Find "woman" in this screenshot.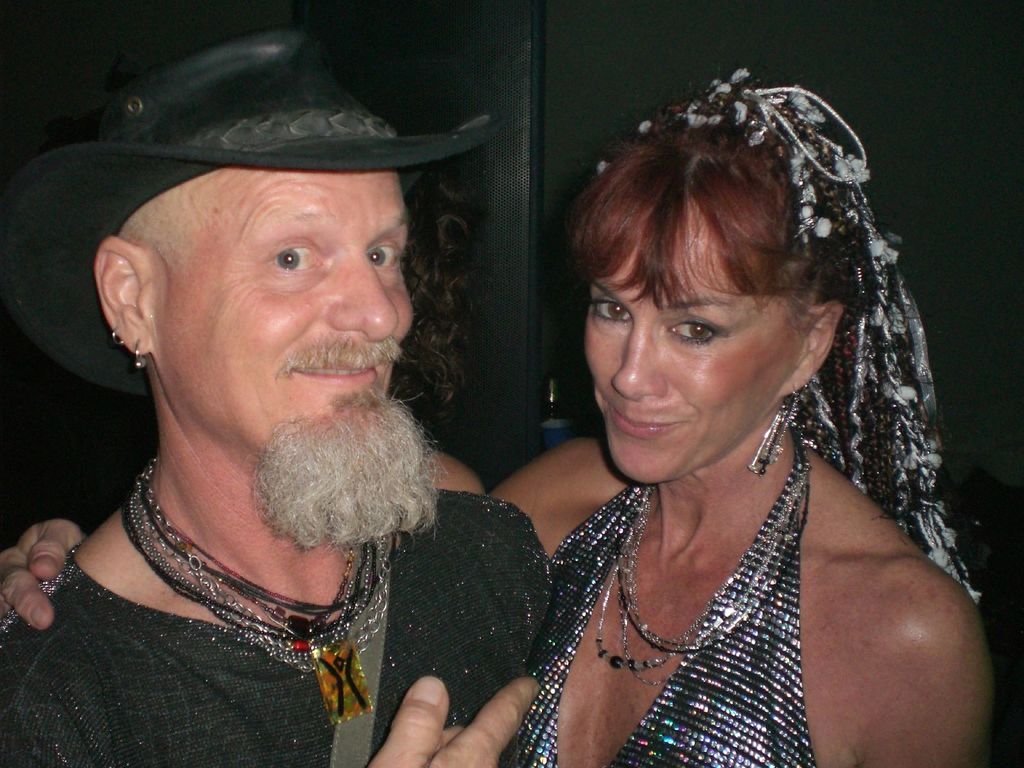
The bounding box for "woman" is BBox(0, 61, 1000, 767).
